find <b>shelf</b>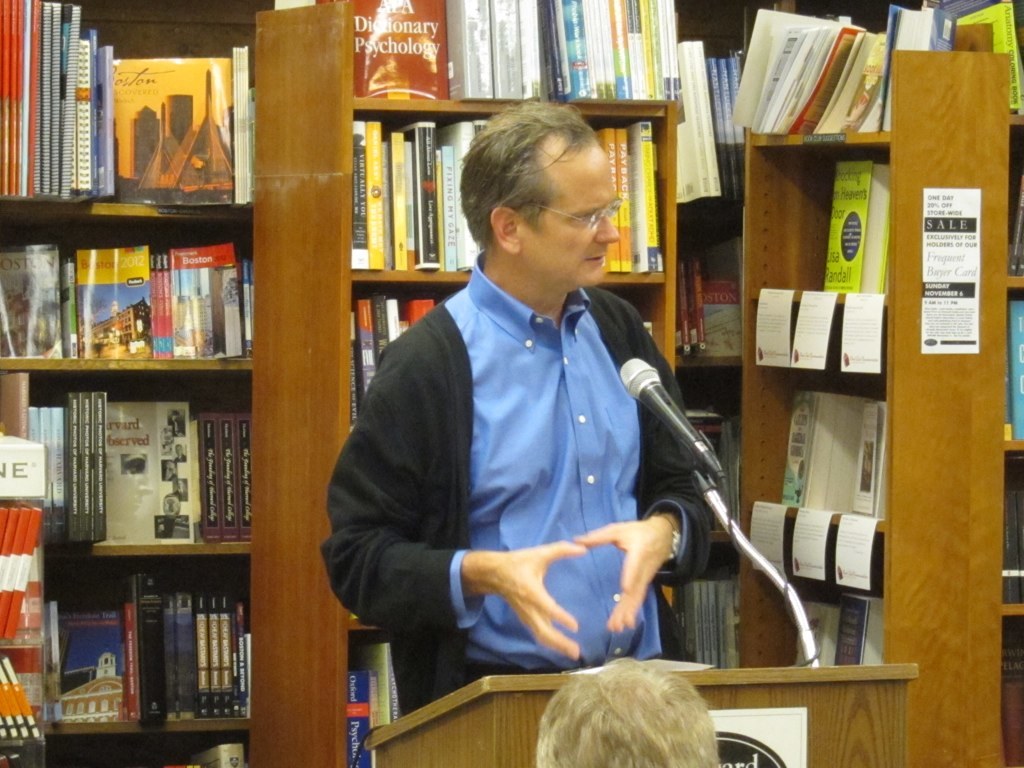
rect(337, 395, 682, 633)
